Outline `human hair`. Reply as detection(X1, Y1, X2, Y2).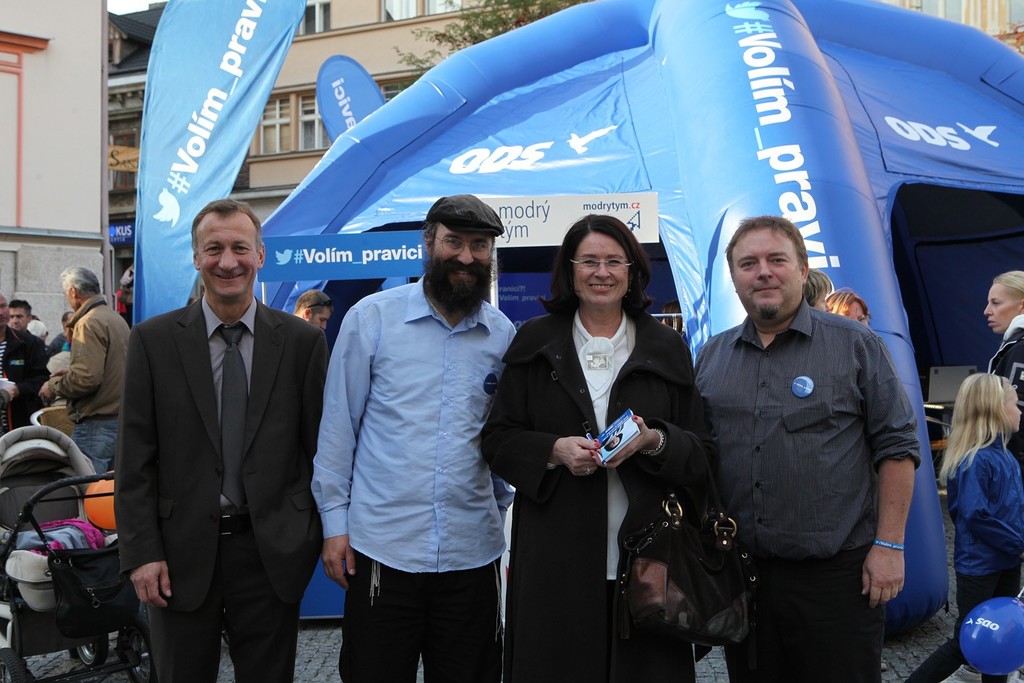
detection(292, 288, 334, 319).
